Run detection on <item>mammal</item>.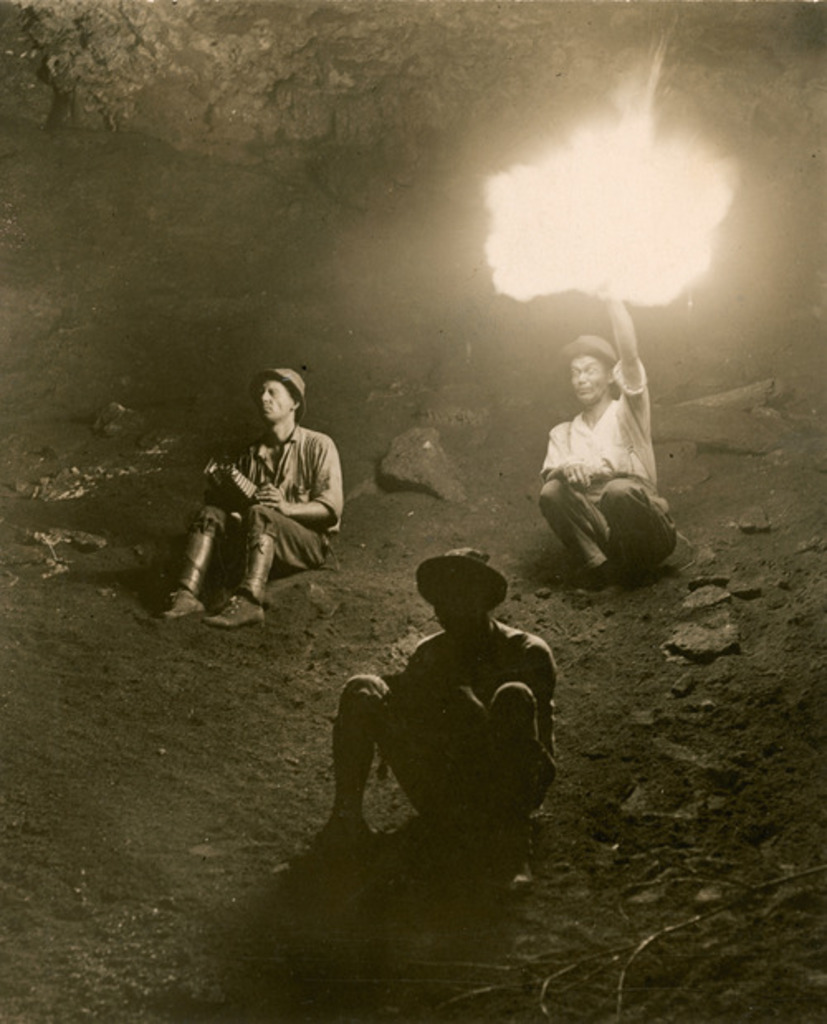
Result: [538,268,683,579].
